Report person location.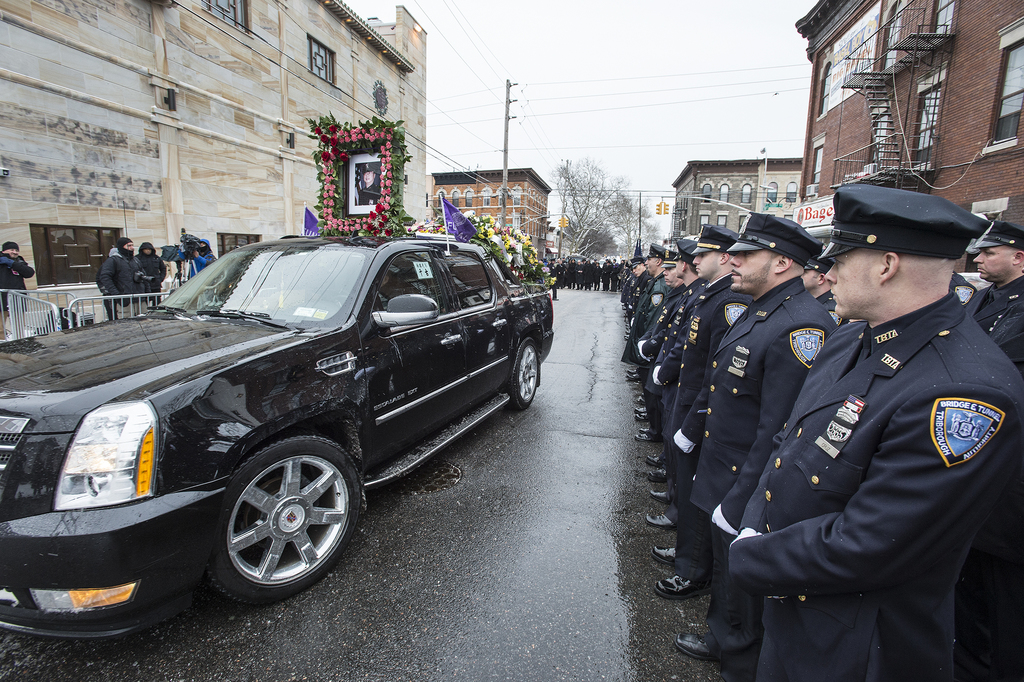
Report: <bbox>623, 256, 657, 359</bbox>.
